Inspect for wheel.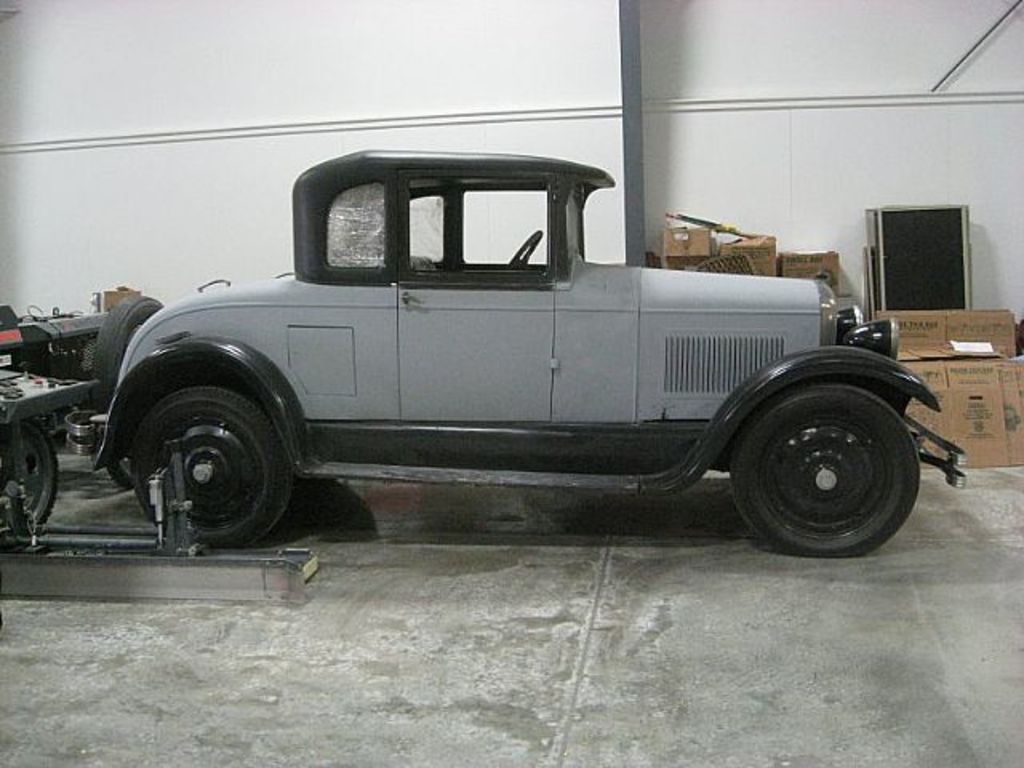
Inspection: [left=0, top=418, right=69, bottom=544].
